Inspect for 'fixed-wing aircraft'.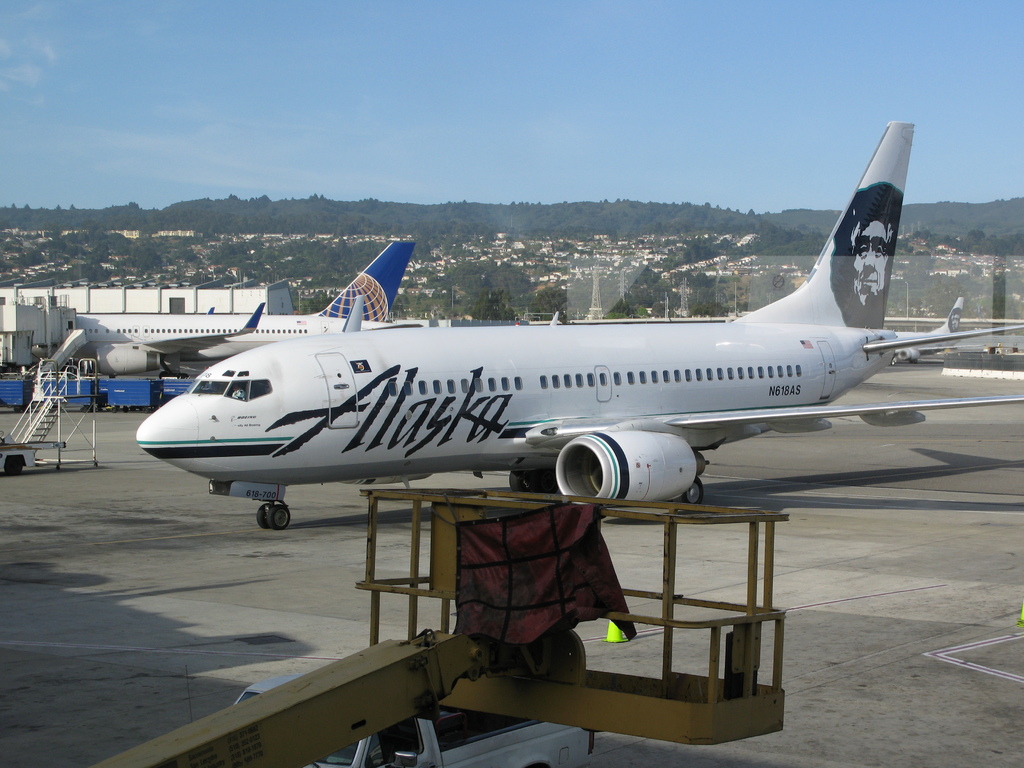
Inspection: 133/120/1023/538.
